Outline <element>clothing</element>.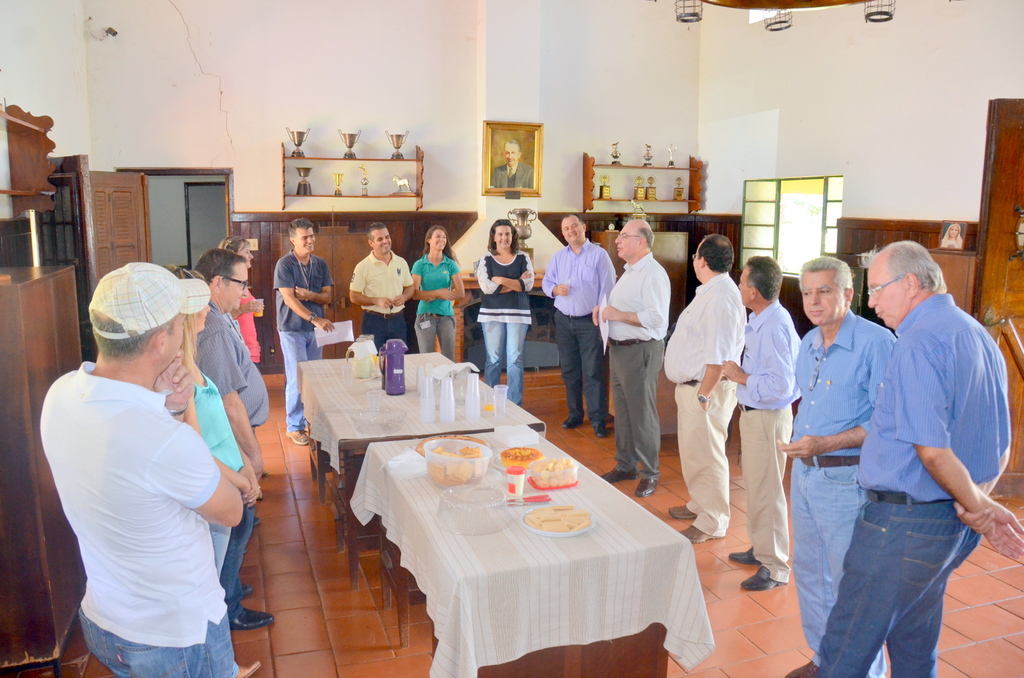
Outline: {"x1": 666, "y1": 276, "x2": 750, "y2": 537}.
